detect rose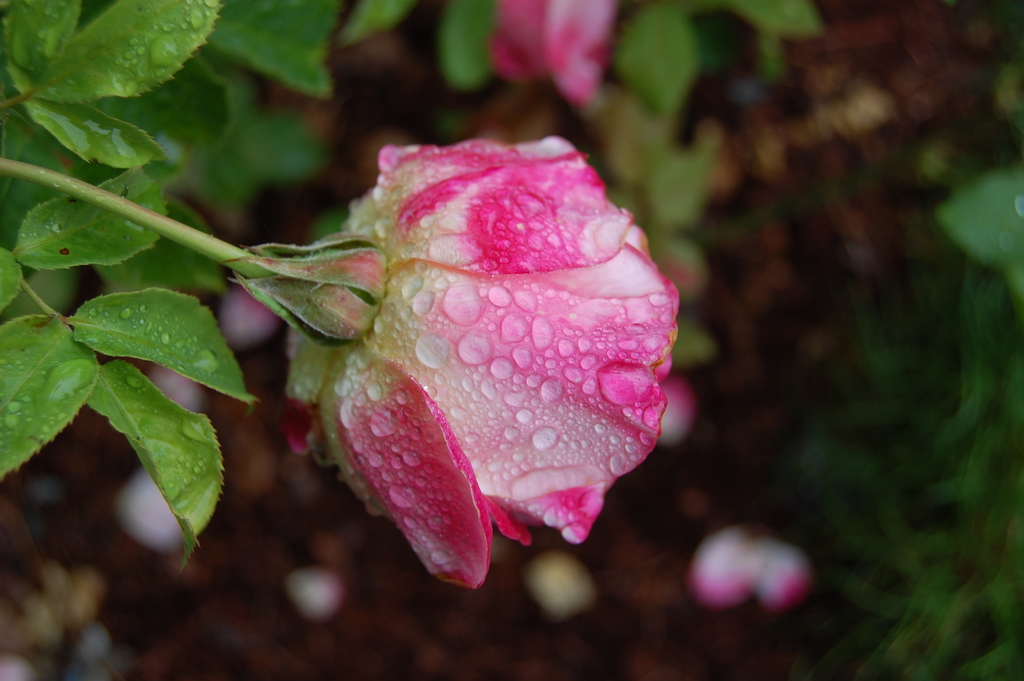
<box>287,138,687,591</box>
